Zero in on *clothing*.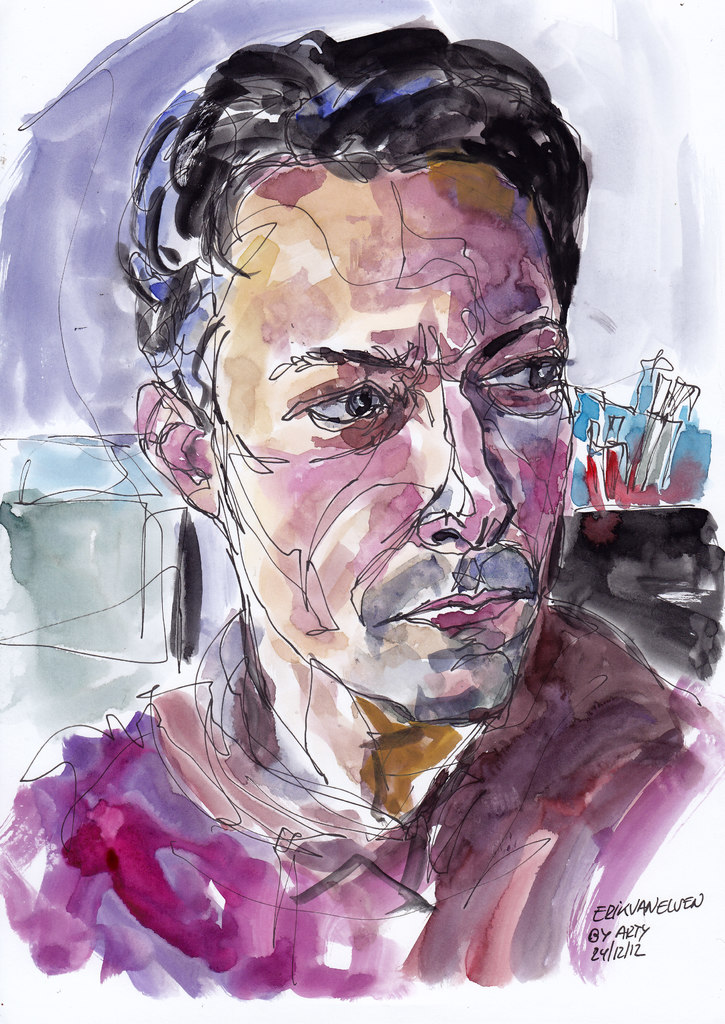
Zeroed in: (left=0, top=603, right=724, bottom=1002).
